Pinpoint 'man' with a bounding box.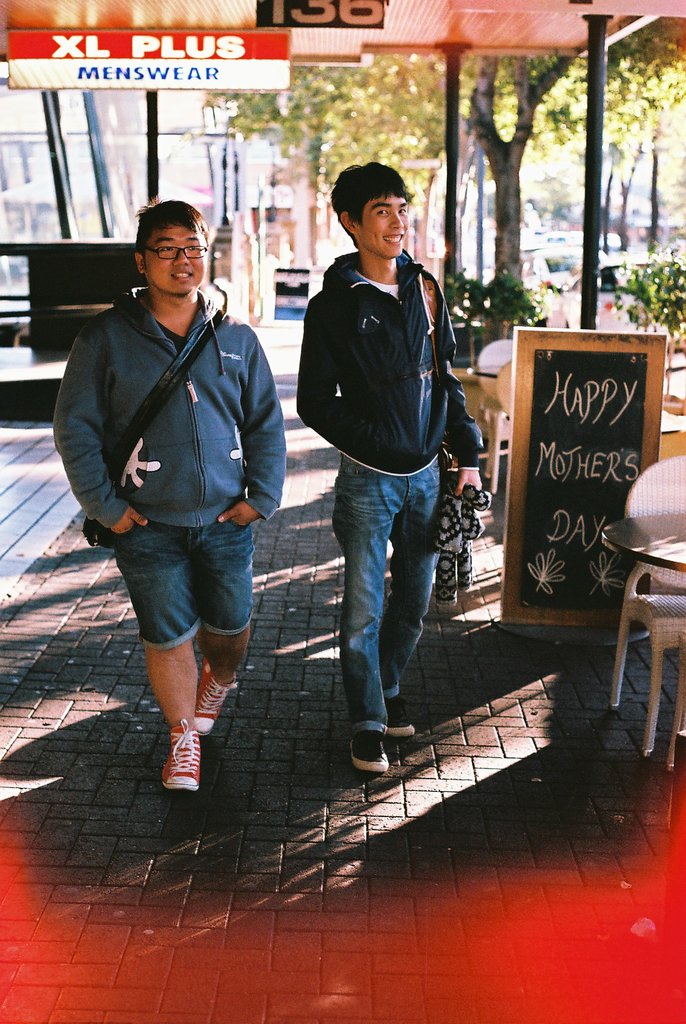
crop(65, 200, 294, 796).
